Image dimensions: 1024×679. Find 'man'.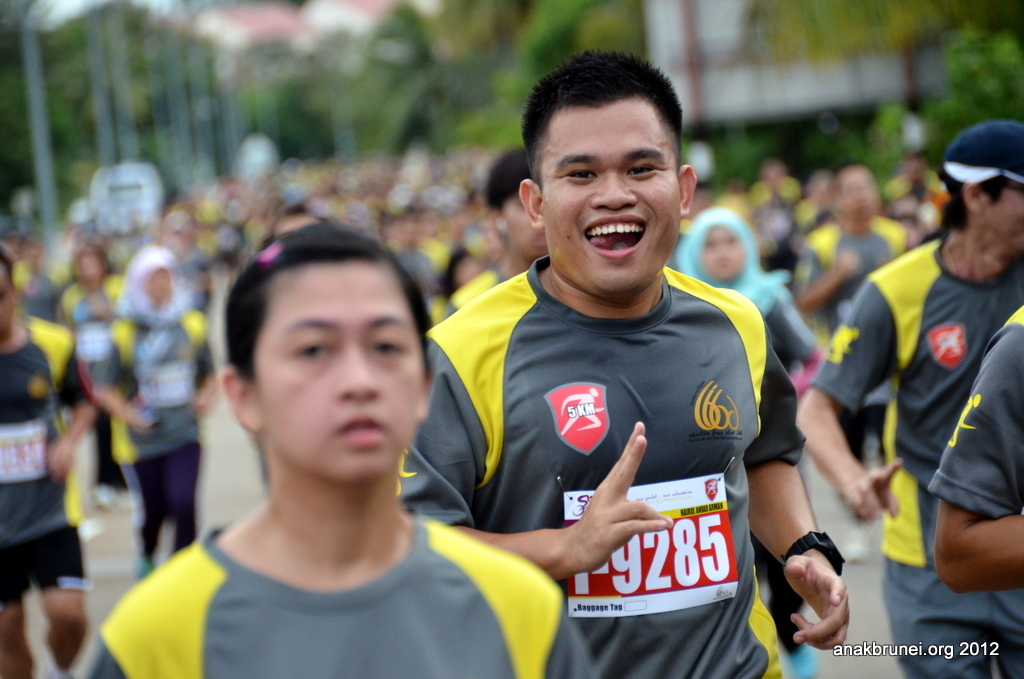
select_region(799, 108, 1023, 678).
